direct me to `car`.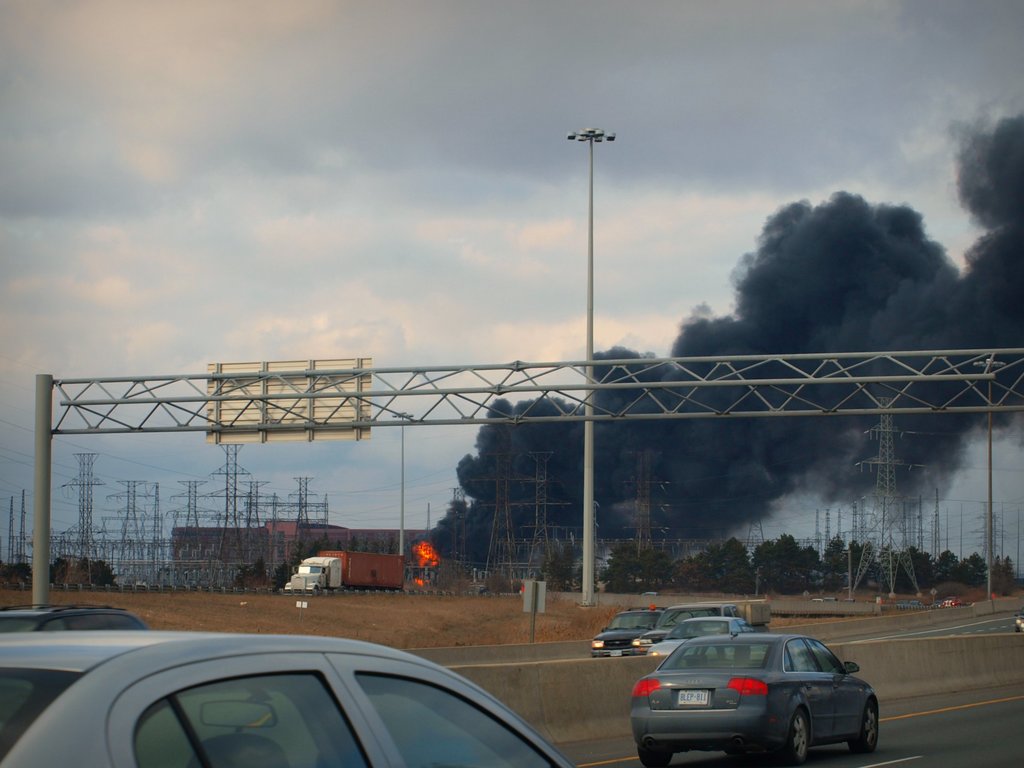
Direction: bbox=(0, 620, 573, 767).
